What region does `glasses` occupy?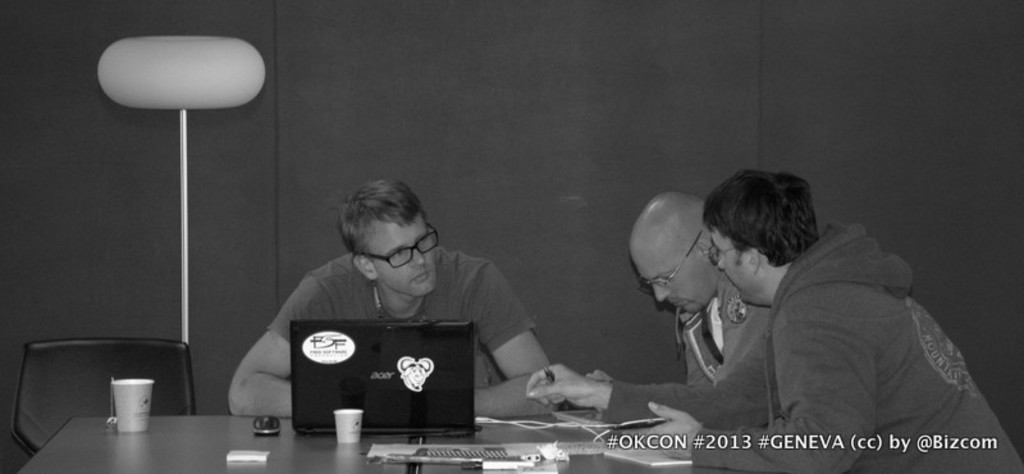
346:232:453:274.
